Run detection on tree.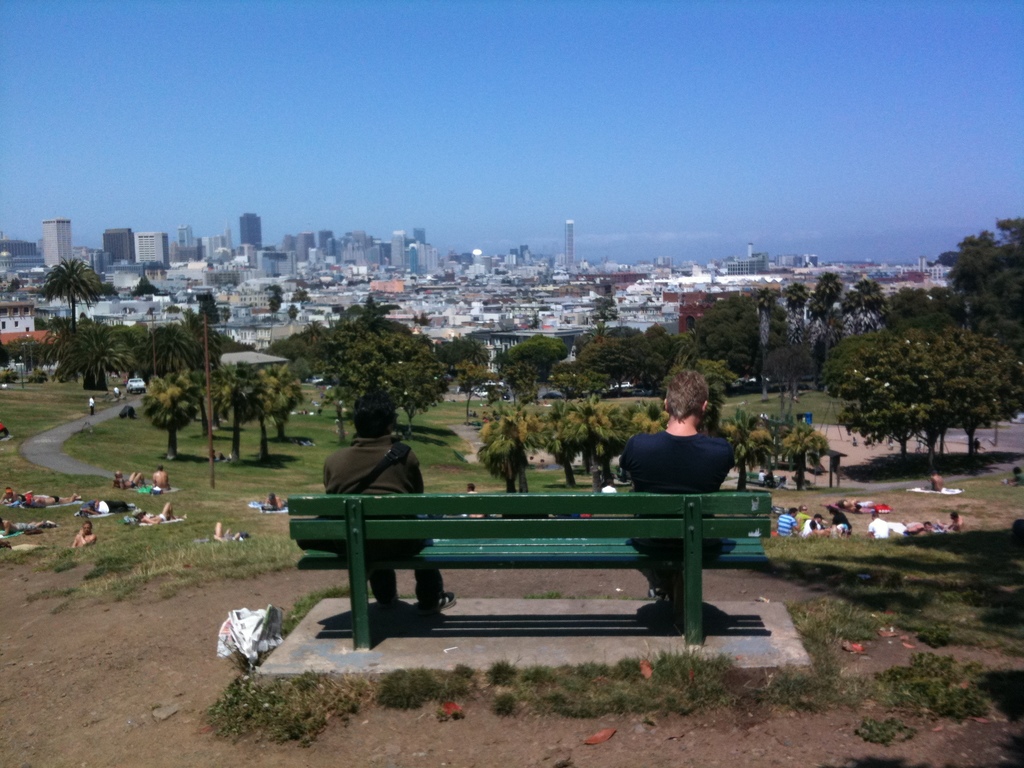
Result: rect(199, 291, 221, 325).
